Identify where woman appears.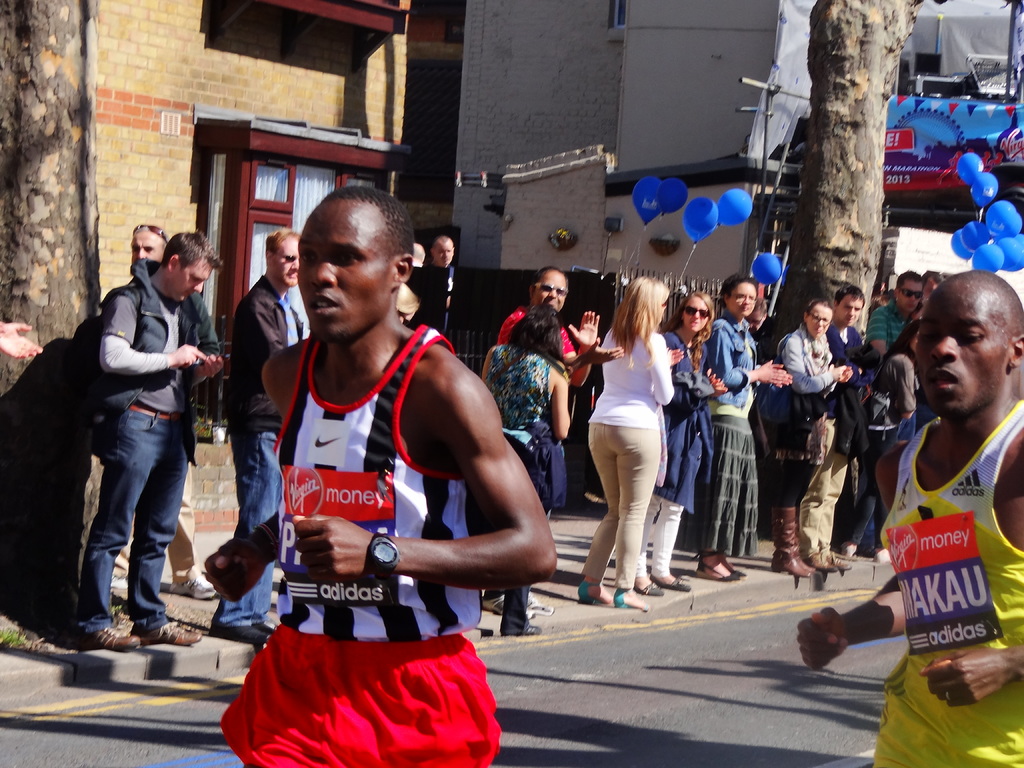
Appears at [768,303,852,574].
